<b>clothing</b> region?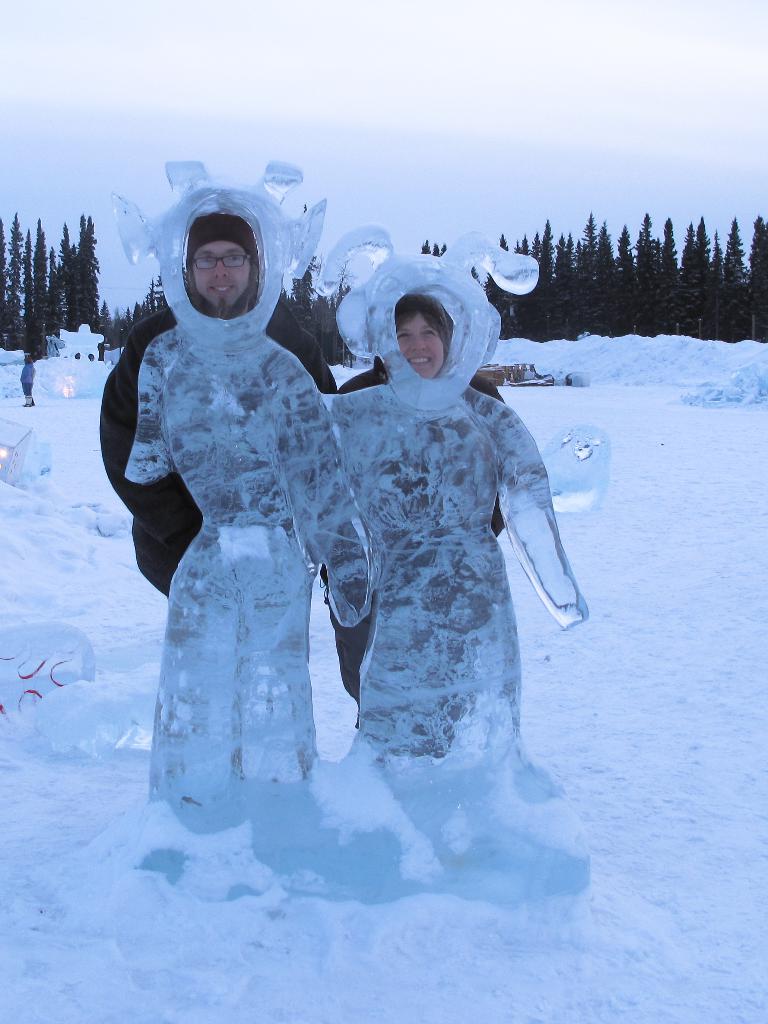
[x1=100, y1=302, x2=374, y2=792]
